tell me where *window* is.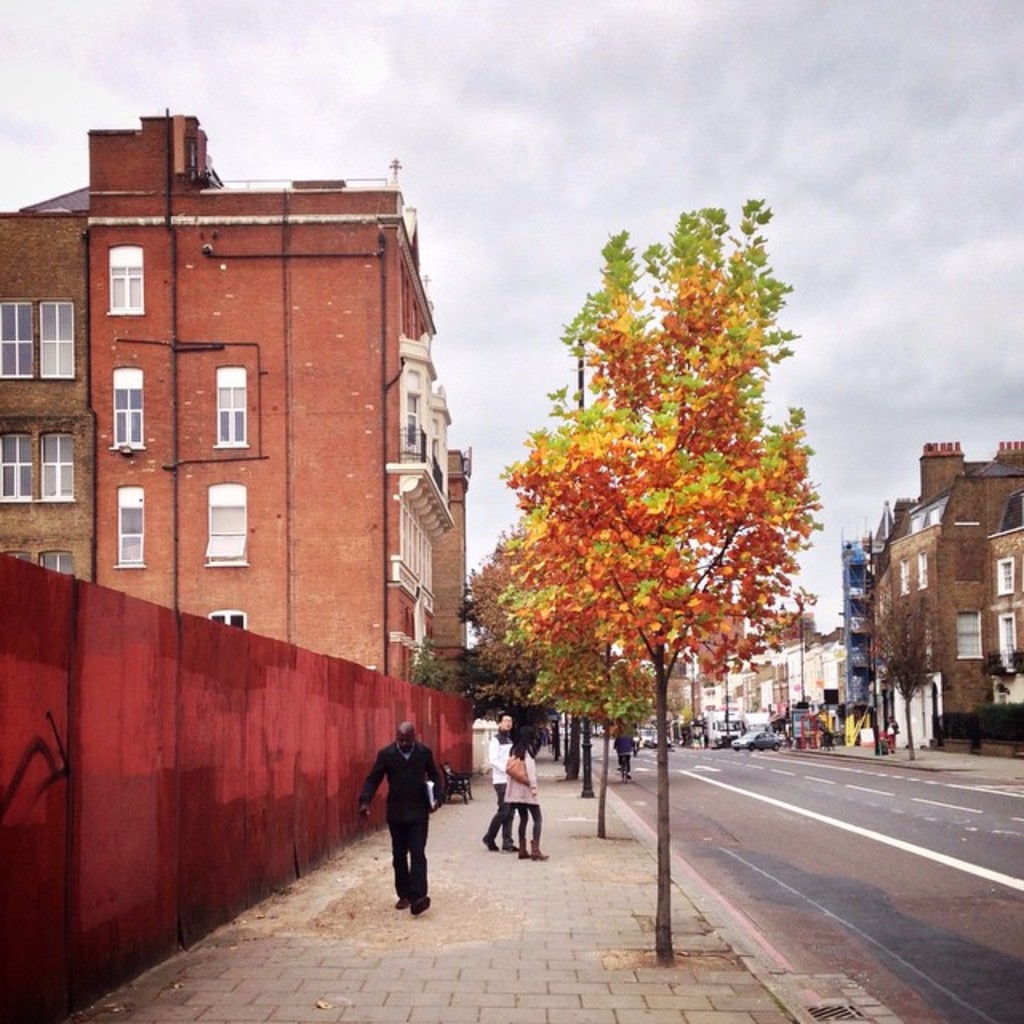
*window* is at [left=213, top=366, right=253, bottom=443].
